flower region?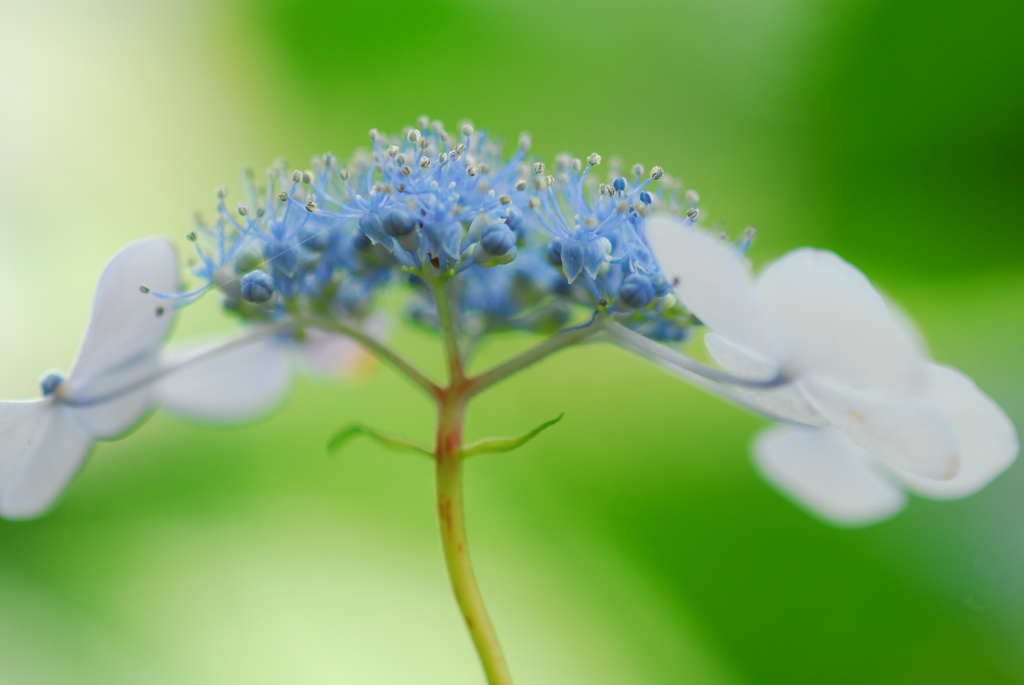
crop(0, 237, 372, 542)
